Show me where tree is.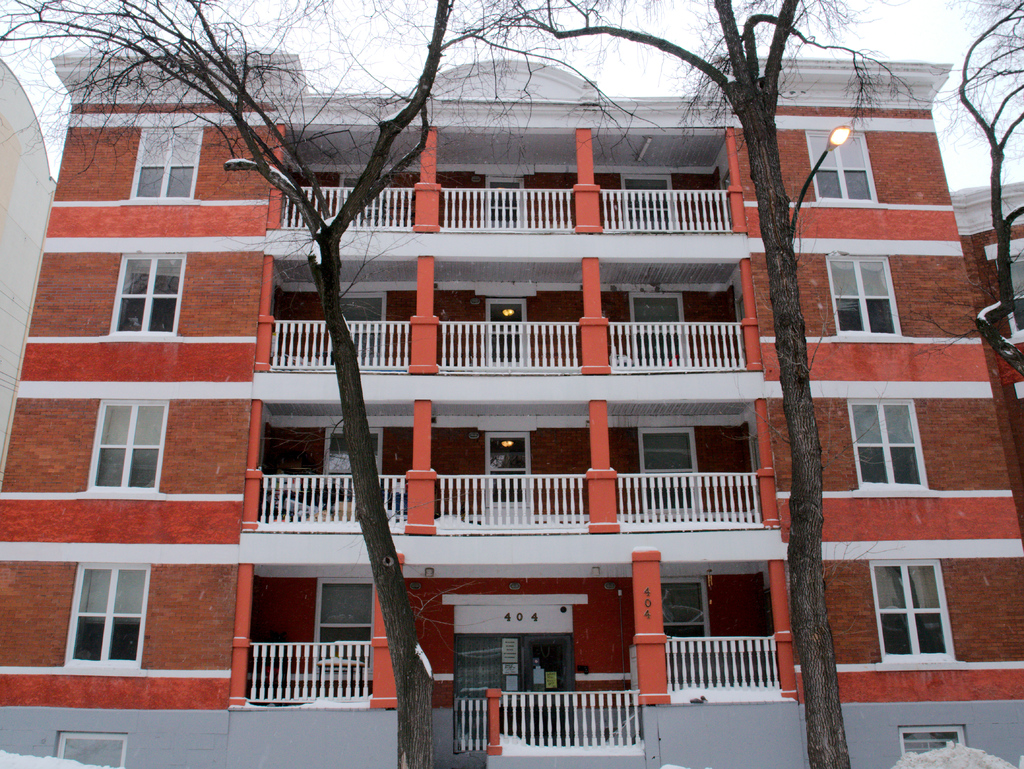
tree is at (891, 0, 1023, 375).
